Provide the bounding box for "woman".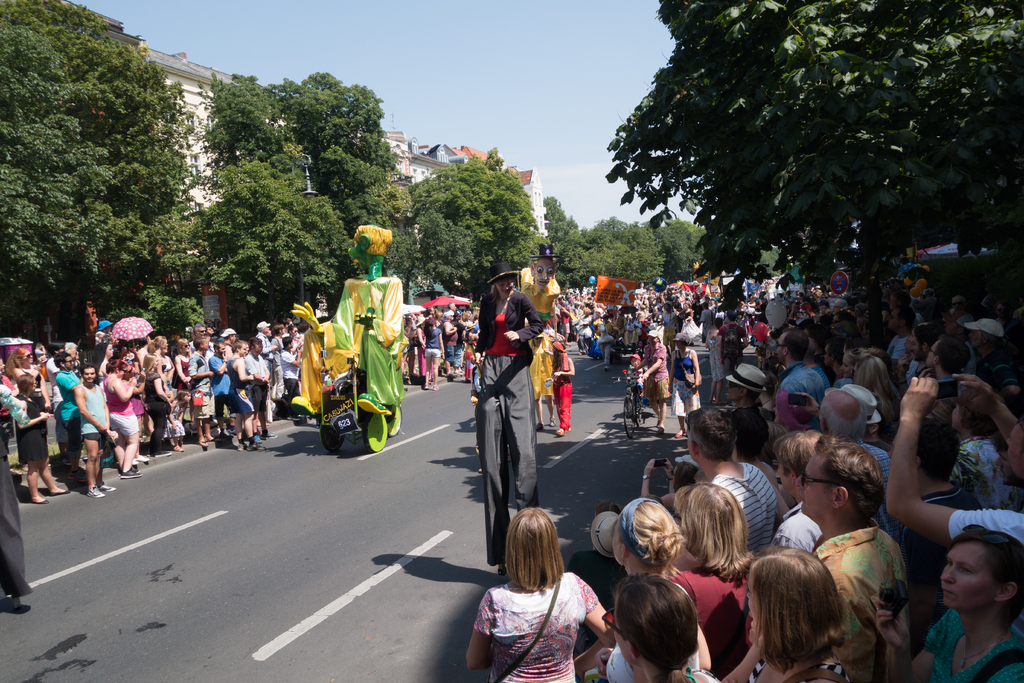
region(666, 330, 701, 436).
